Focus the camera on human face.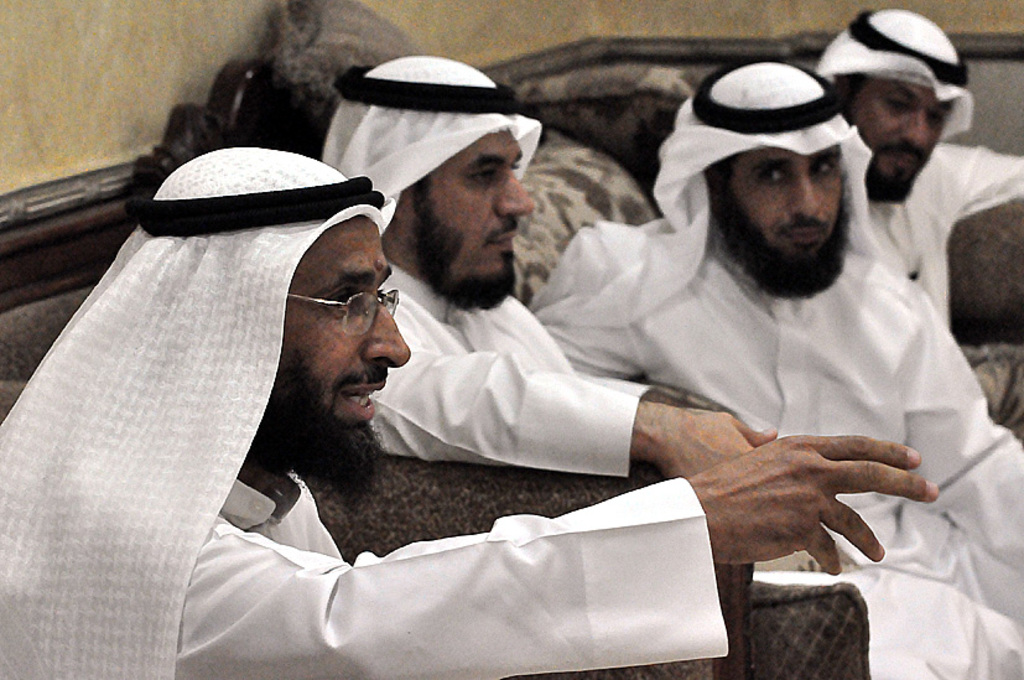
Focus region: 281/214/409/426.
